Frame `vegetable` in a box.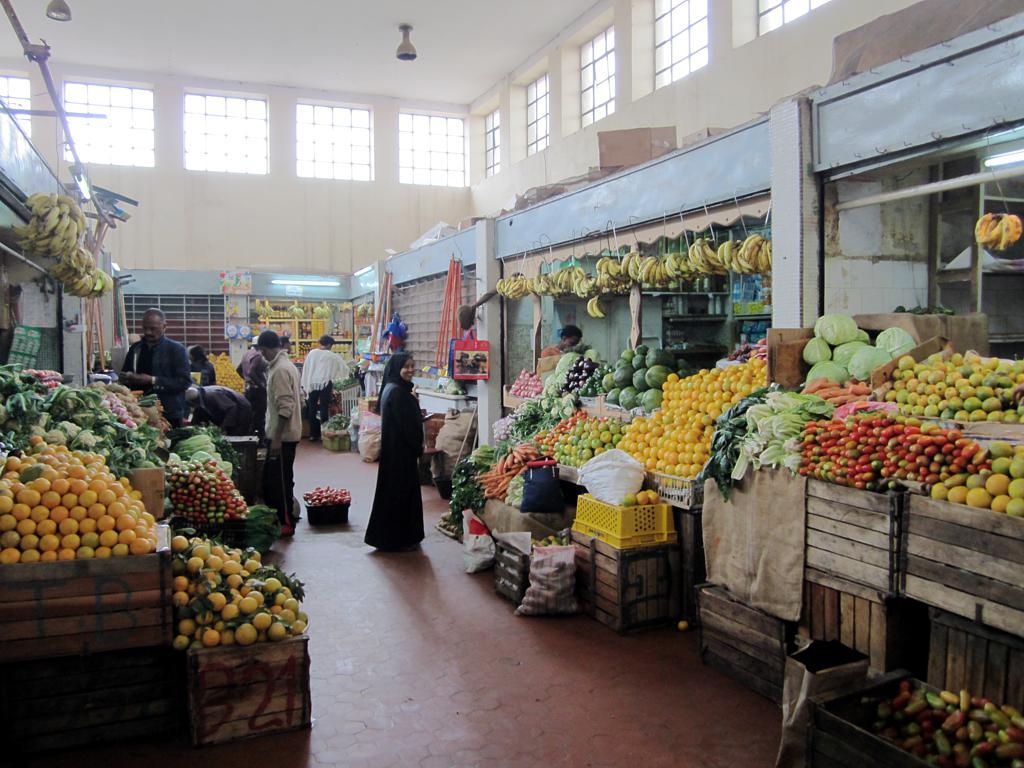
[799,338,834,365].
